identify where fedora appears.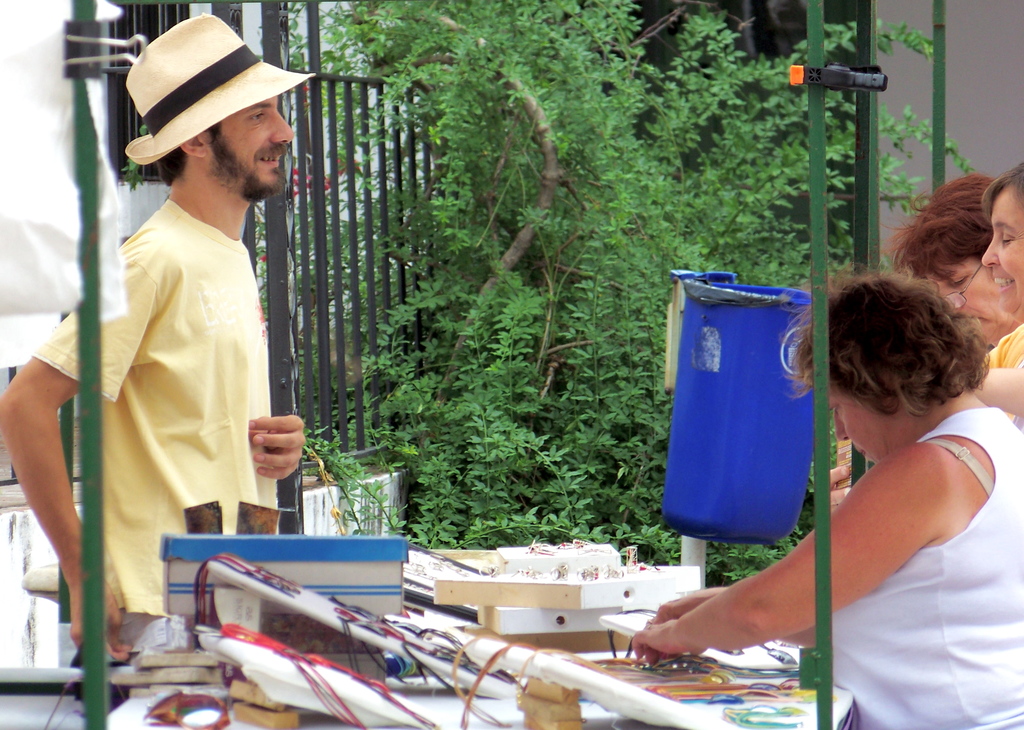
Appears at (119,18,314,166).
